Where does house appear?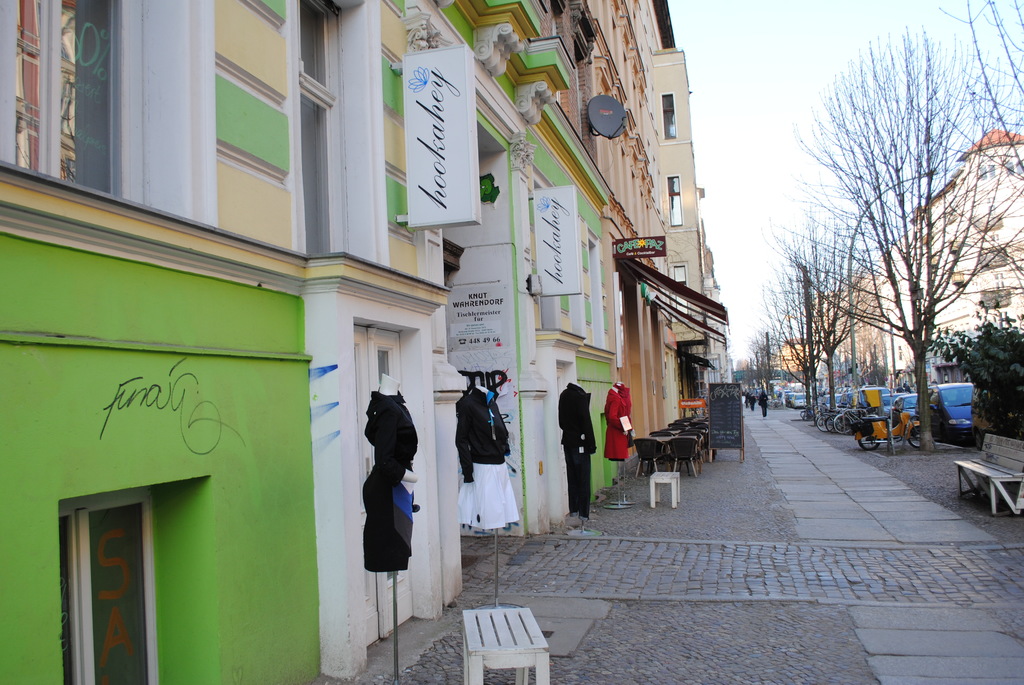
Appears at 570/0/745/483.
